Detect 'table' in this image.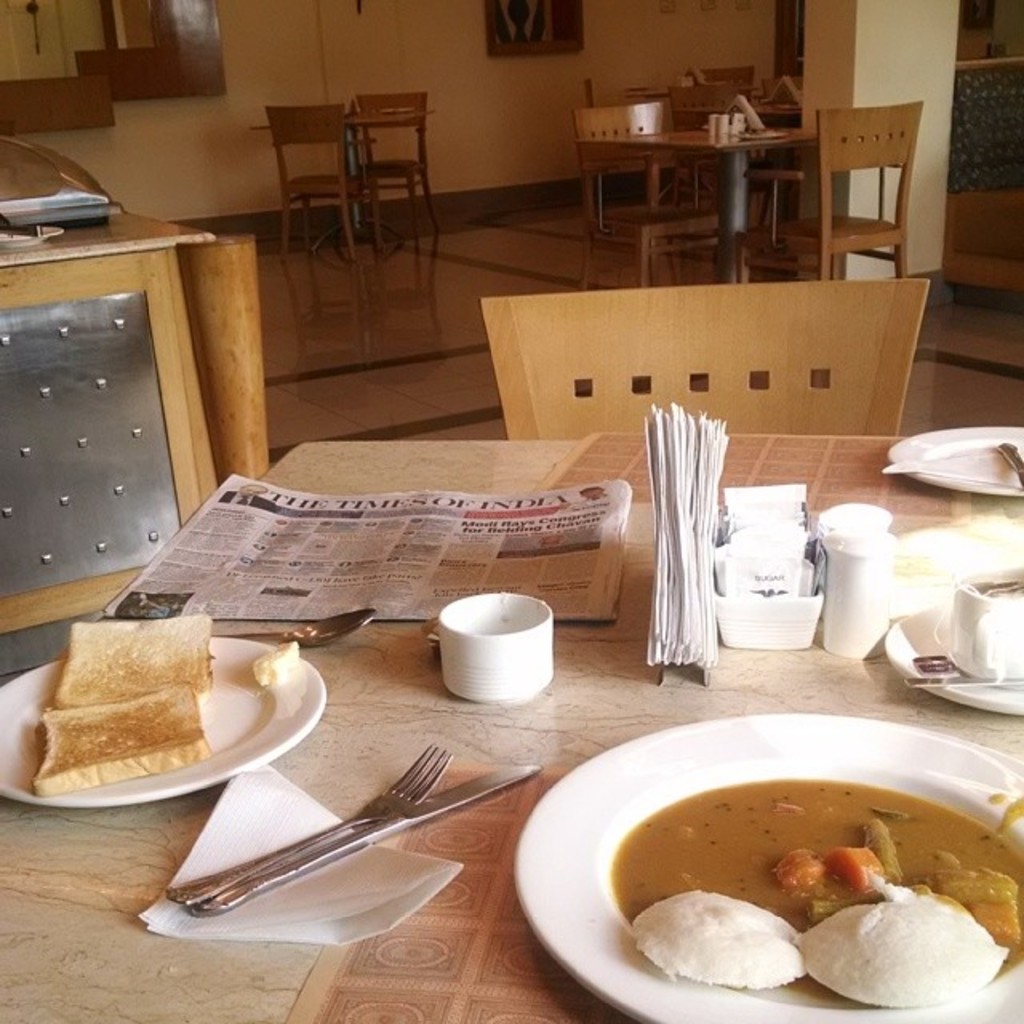
Detection: bbox=[258, 107, 434, 243].
